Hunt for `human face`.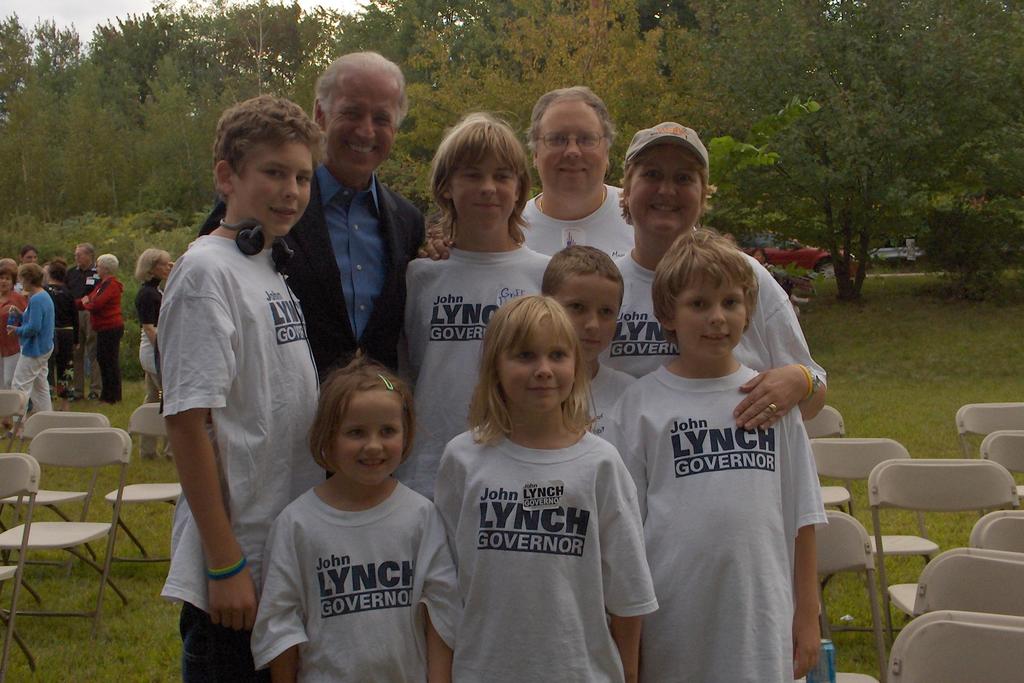
Hunted down at left=326, top=68, right=403, bottom=174.
